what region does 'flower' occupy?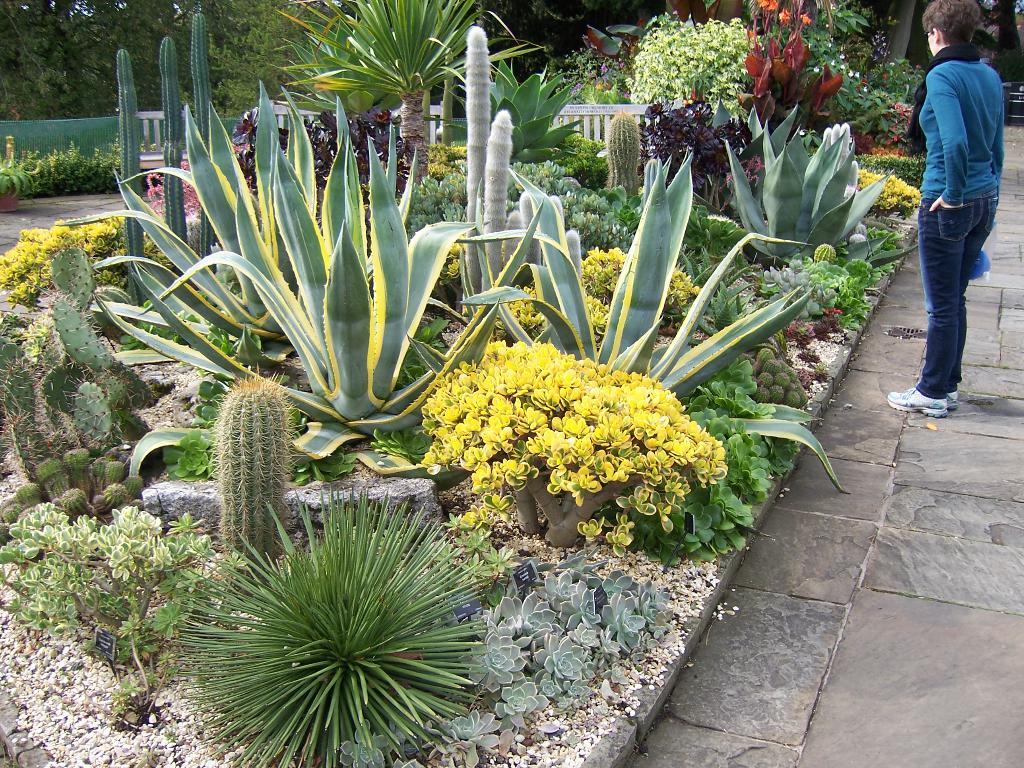
region(857, 72, 860, 79).
